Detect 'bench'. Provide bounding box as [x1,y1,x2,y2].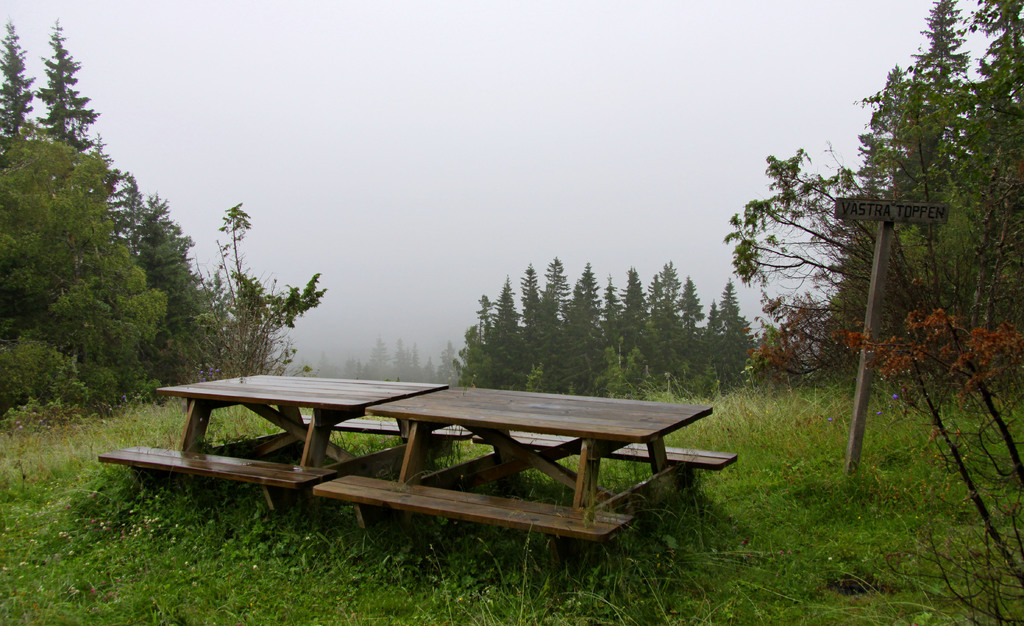
[102,374,445,489].
